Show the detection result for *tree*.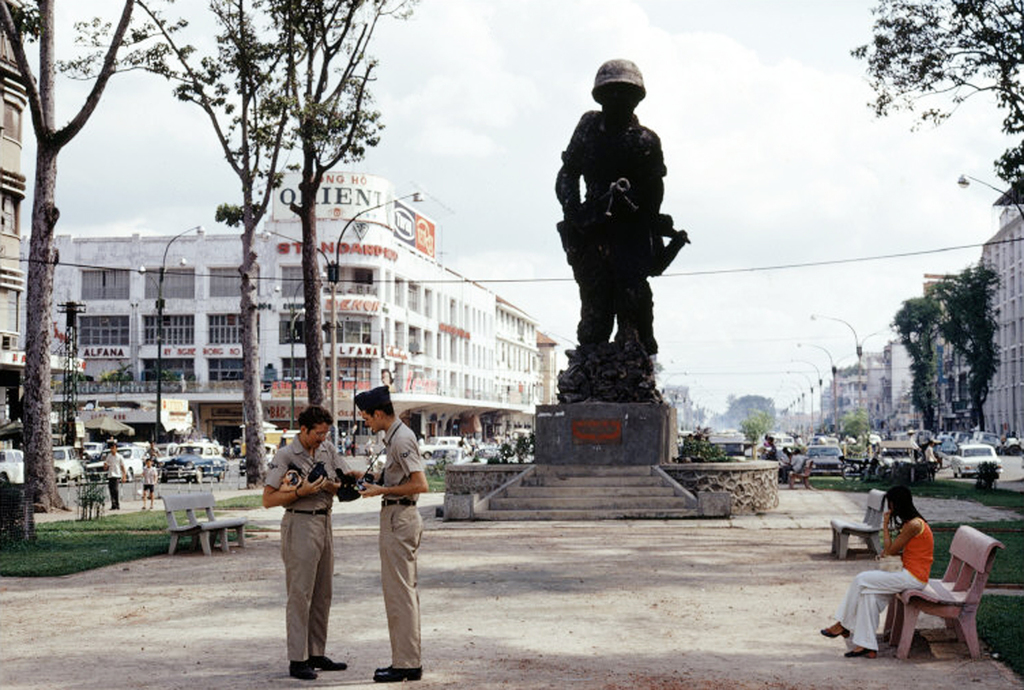
0 0 136 507.
